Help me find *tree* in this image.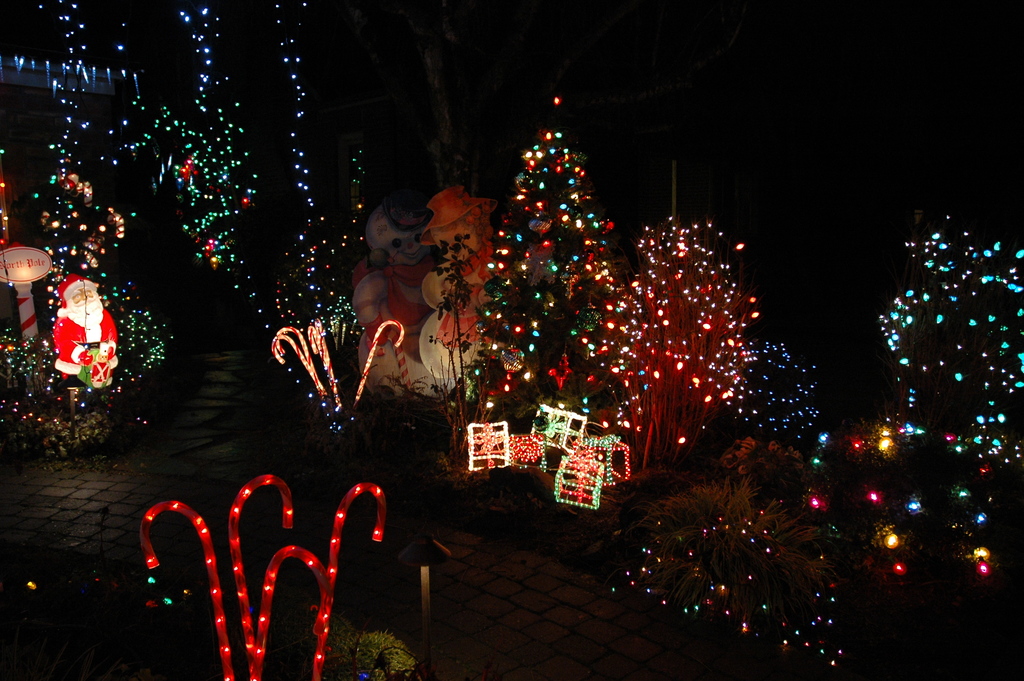
Found it: {"x1": 470, "y1": 97, "x2": 632, "y2": 429}.
